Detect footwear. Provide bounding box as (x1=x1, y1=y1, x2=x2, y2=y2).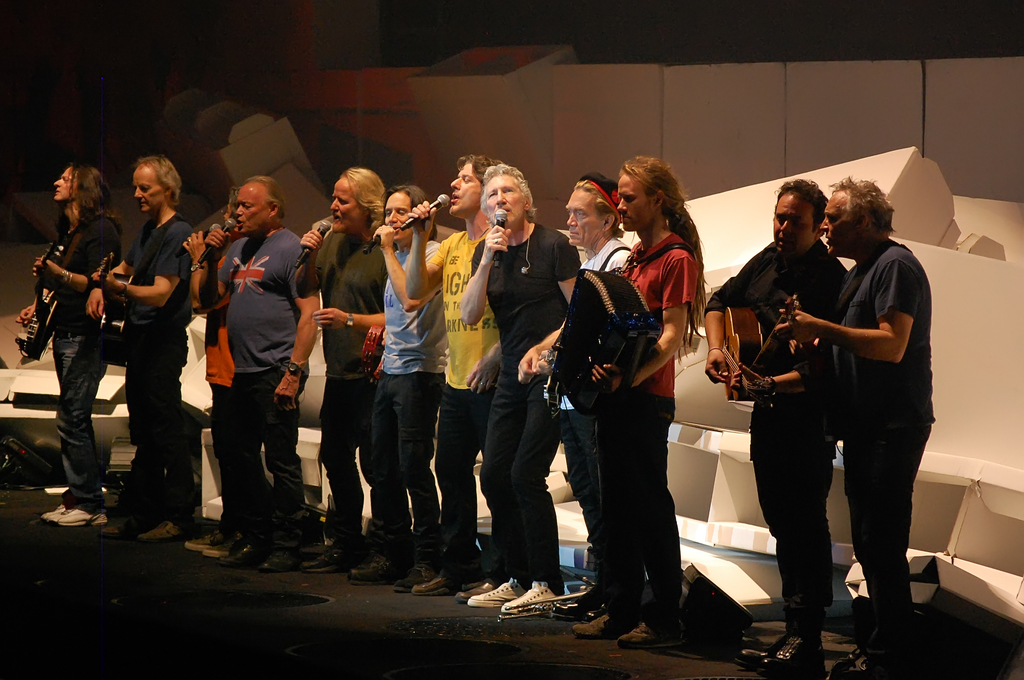
(x1=182, y1=525, x2=243, y2=549).
